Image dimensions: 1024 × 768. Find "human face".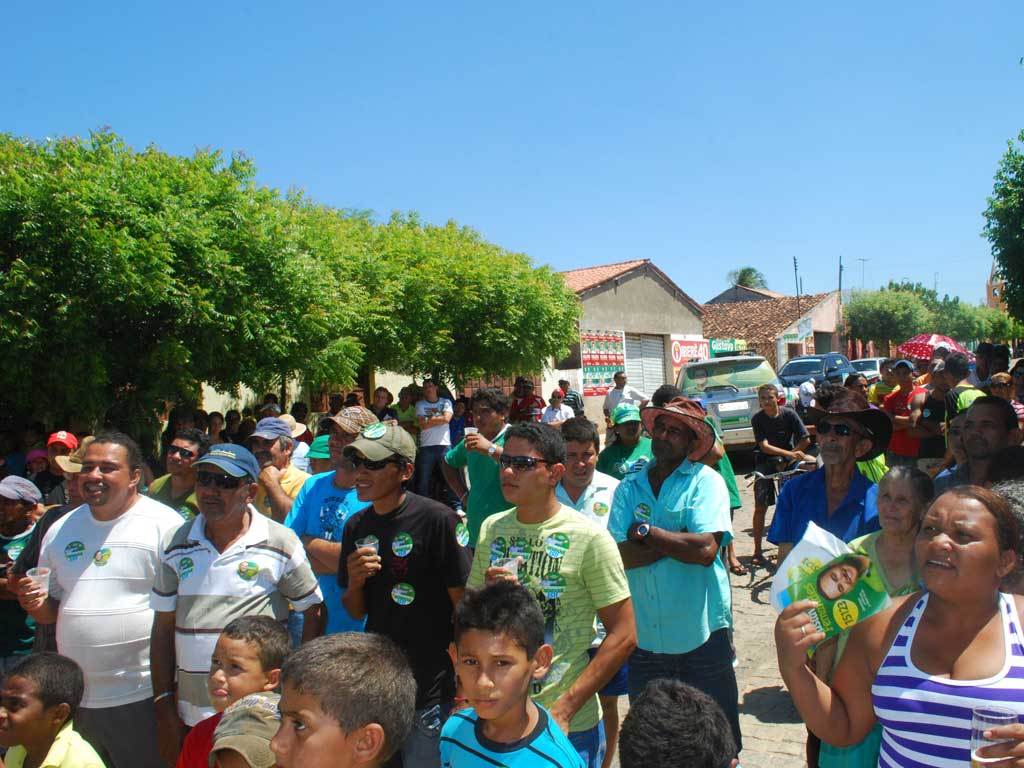
(896, 366, 913, 385).
